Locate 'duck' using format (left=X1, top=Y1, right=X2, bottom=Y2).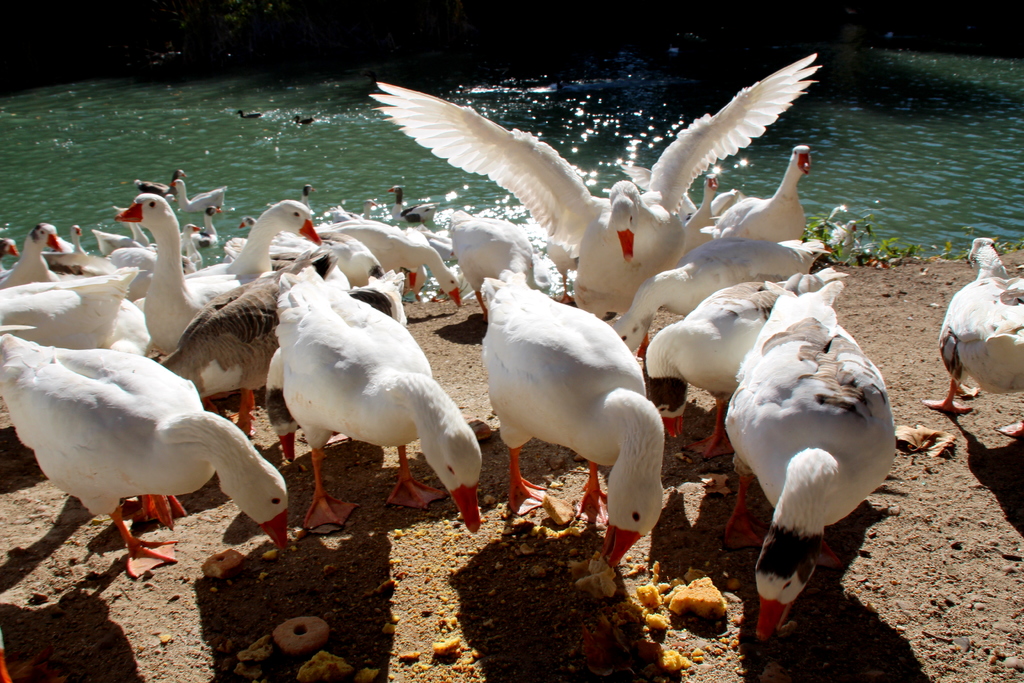
(left=713, top=269, right=899, bottom=657).
